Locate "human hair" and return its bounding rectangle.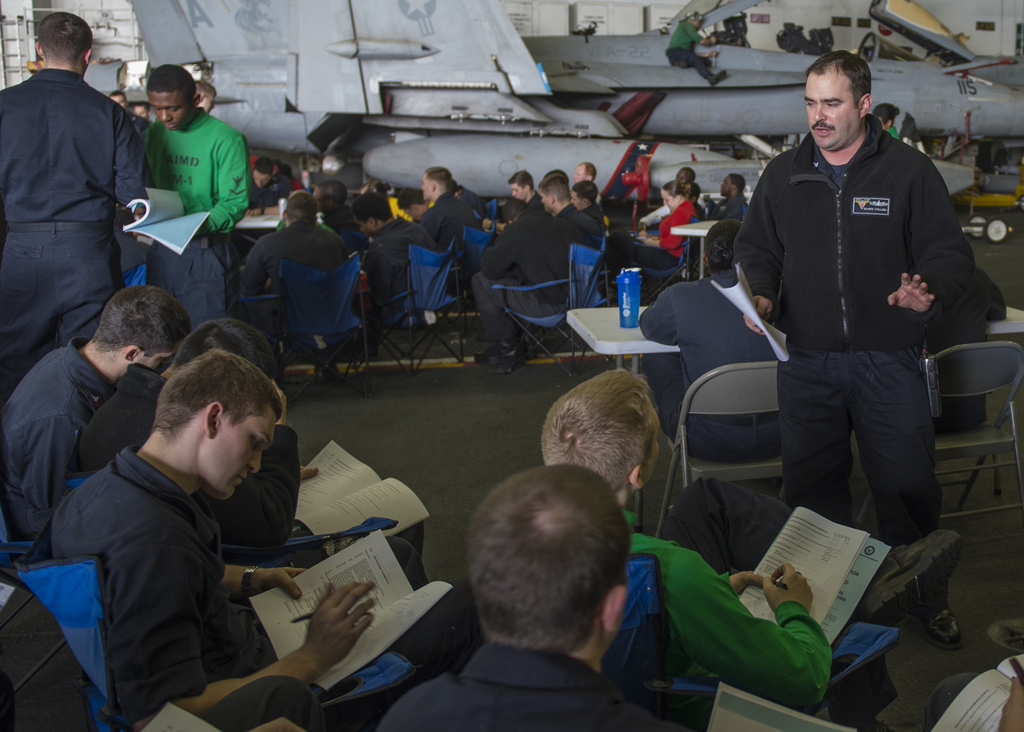
box=[661, 181, 689, 197].
